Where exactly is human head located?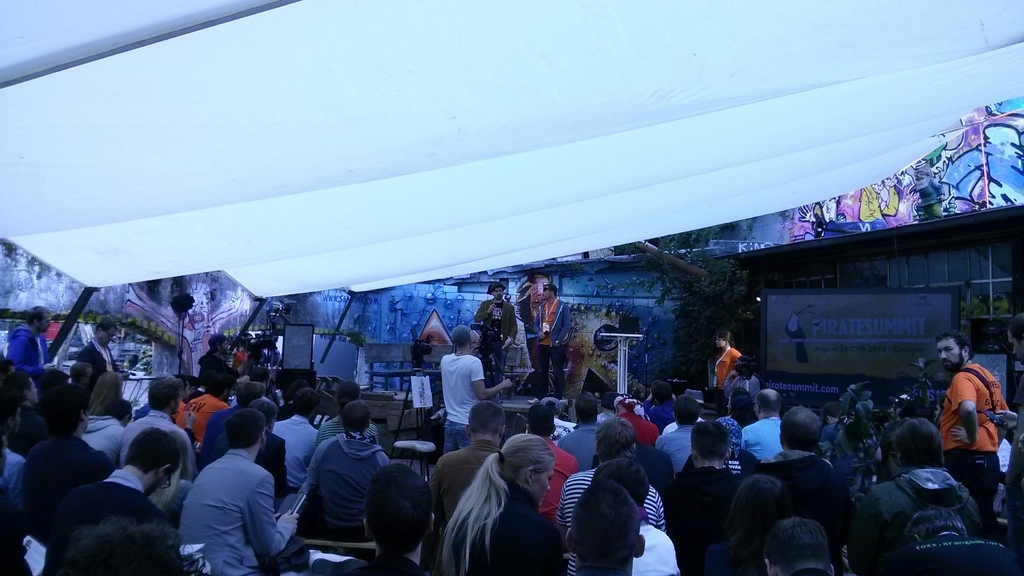
Its bounding box is l=42, t=391, r=92, b=438.
